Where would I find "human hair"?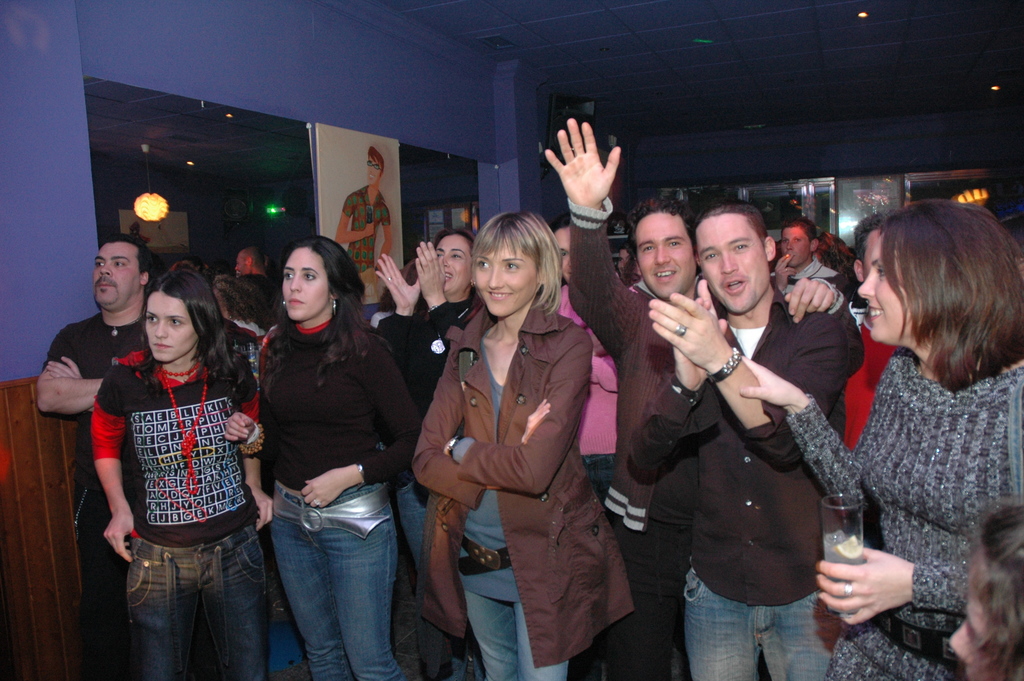
At <box>240,244,269,270</box>.
